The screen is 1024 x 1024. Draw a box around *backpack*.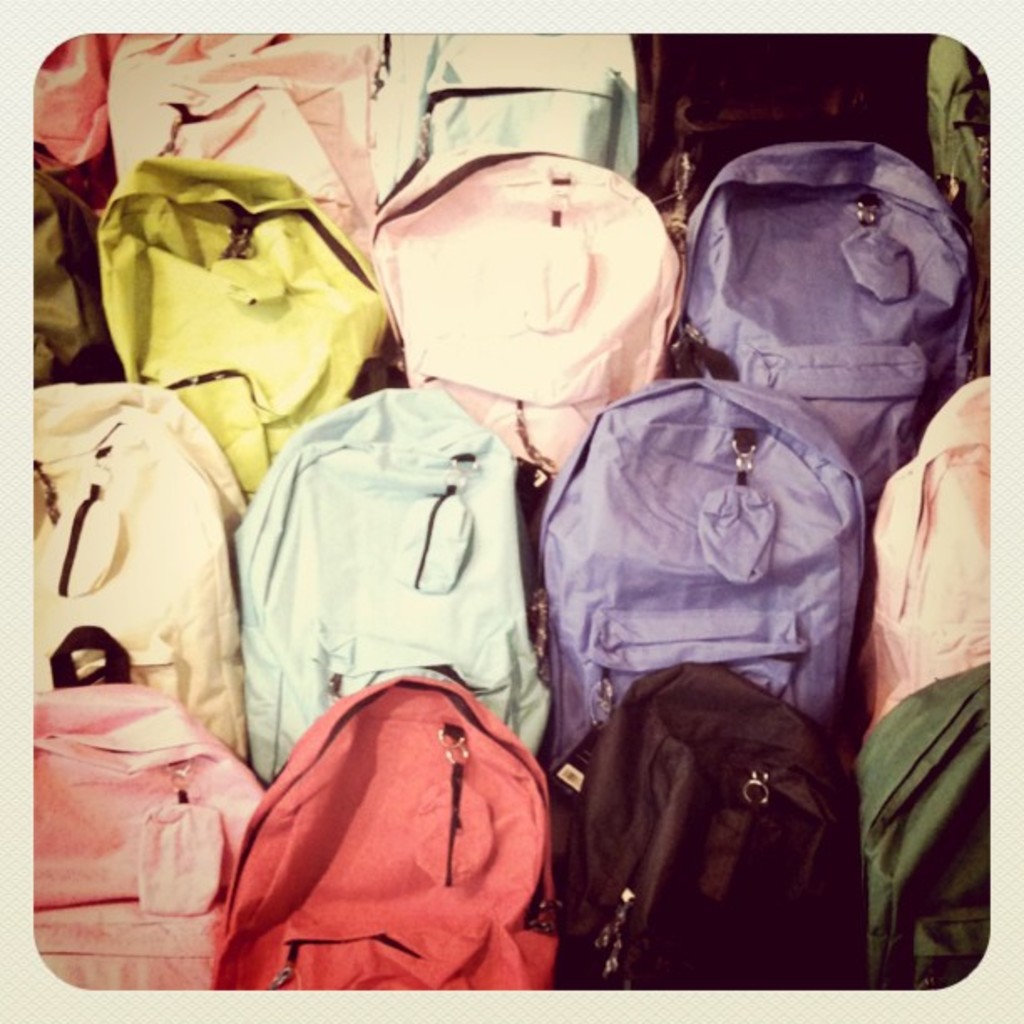
{"x1": 42, "y1": 674, "x2": 259, "y2": 987}.
